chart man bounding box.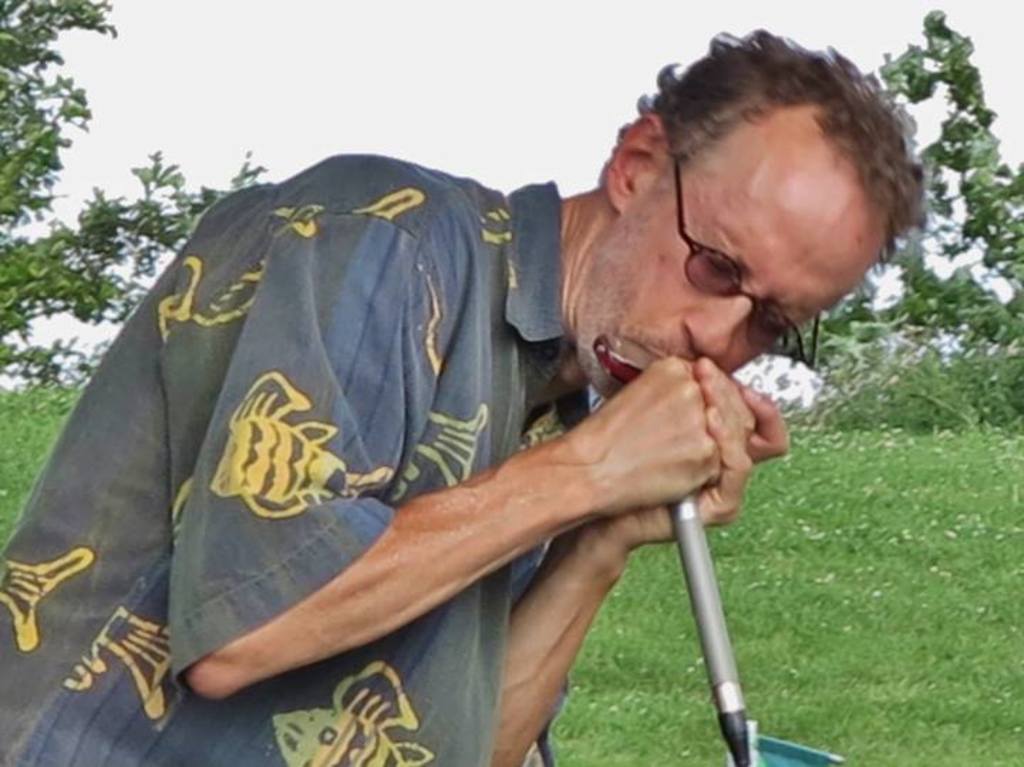
Charted: {"x1": 38, "y1": 60, "x2": 922, "y2": 747}.
